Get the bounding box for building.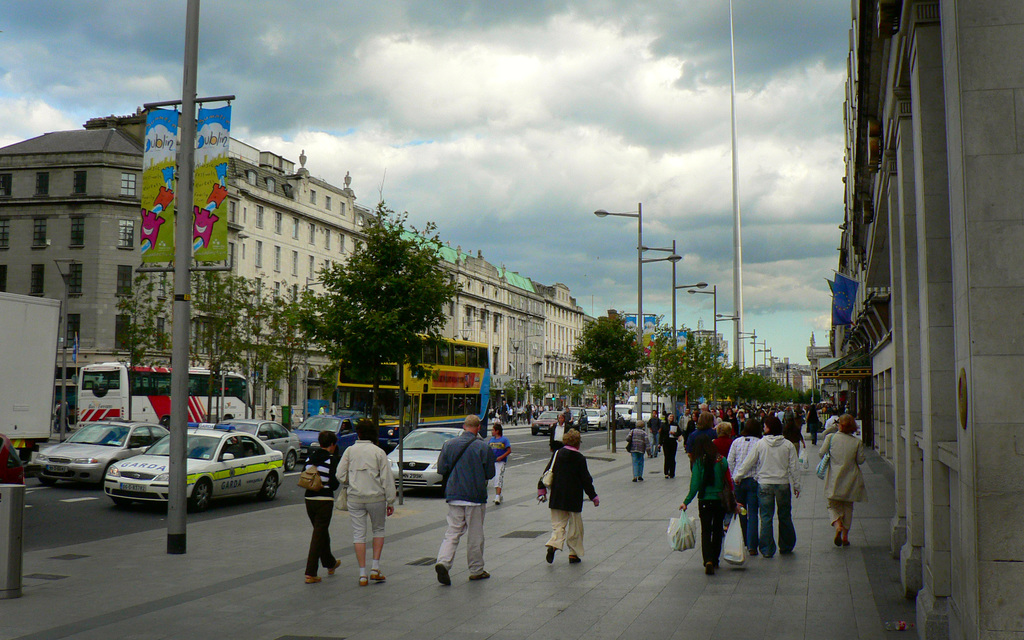
x1=0 y1=113 x2=238 y2=411.
